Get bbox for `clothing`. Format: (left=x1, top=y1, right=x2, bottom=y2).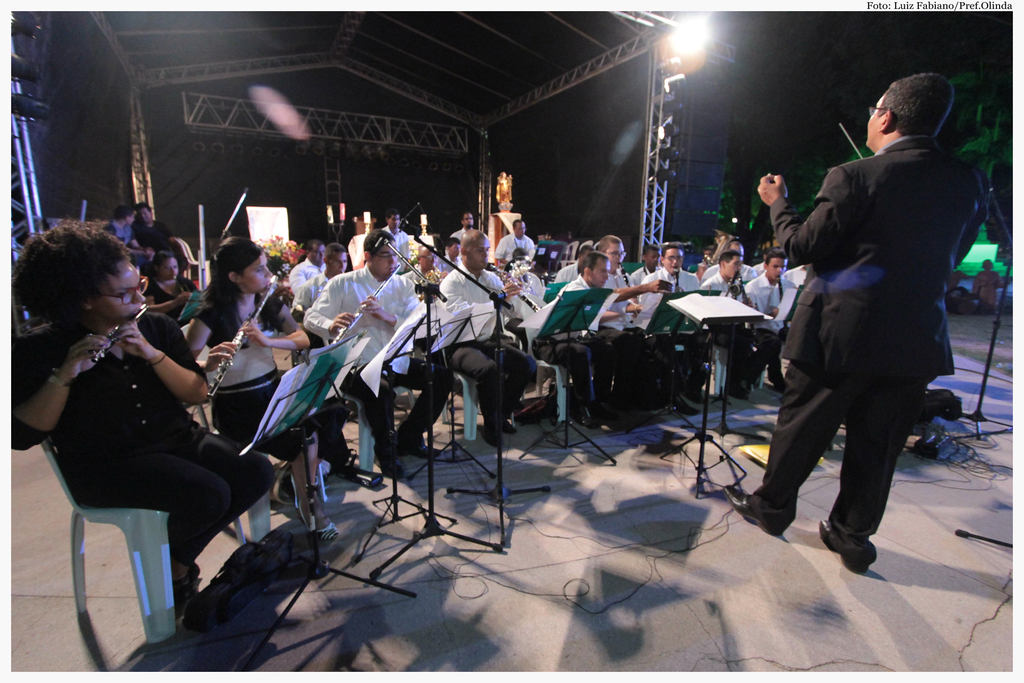
(left=732, top=277, right=791, bottom=386).
